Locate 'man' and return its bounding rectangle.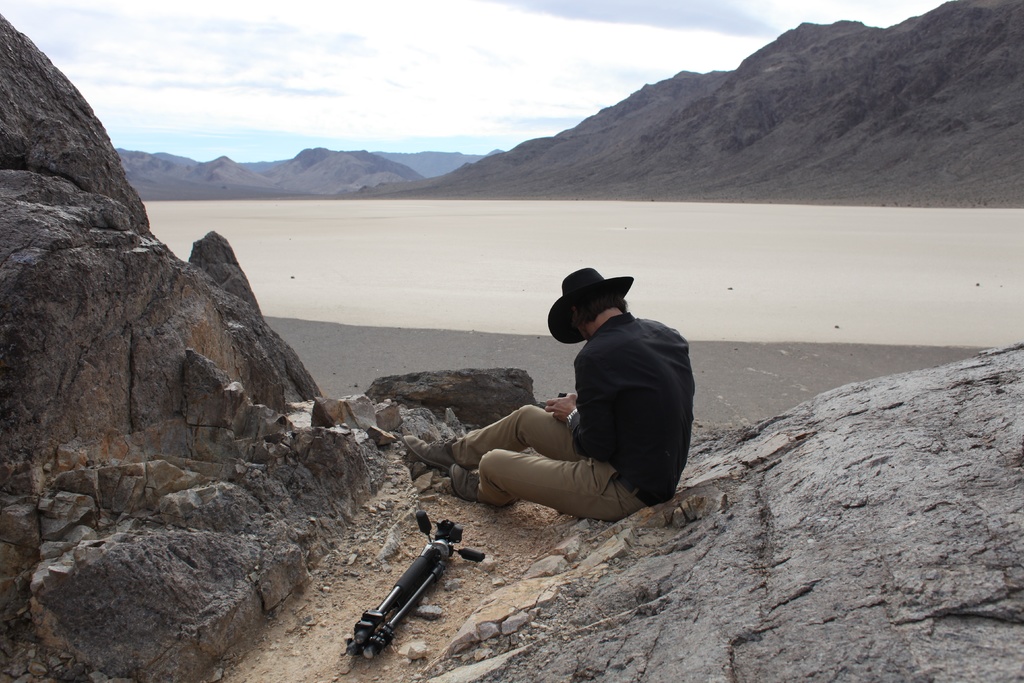
{"left": 447, "top": 275, "right": 705, "bottom": 549}.
